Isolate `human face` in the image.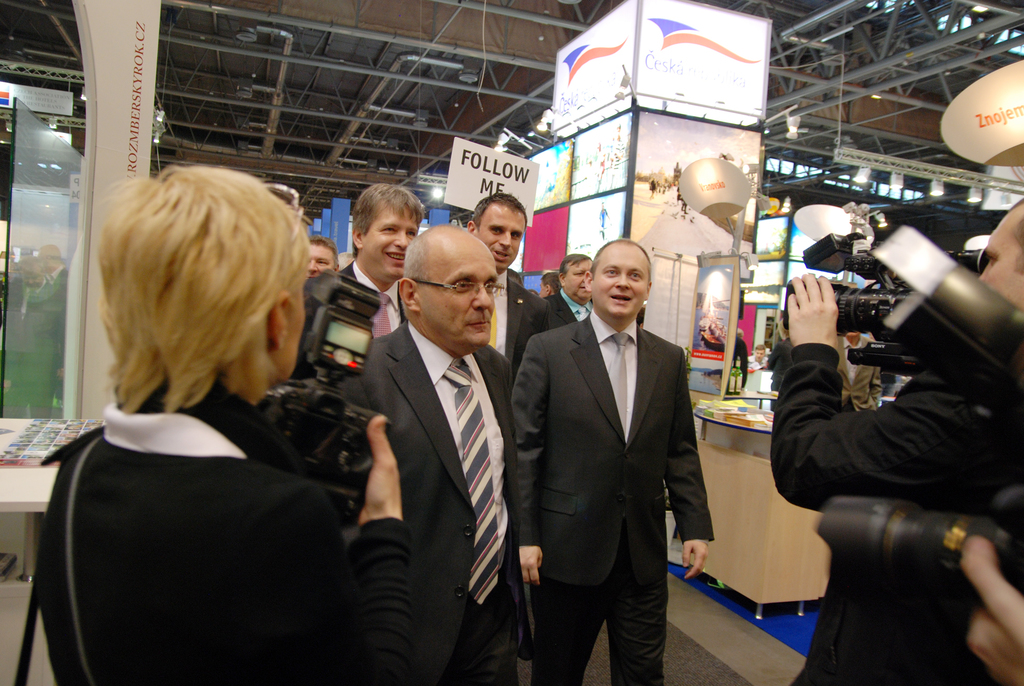
Isolated region: box(305, 243, 335, 279).
